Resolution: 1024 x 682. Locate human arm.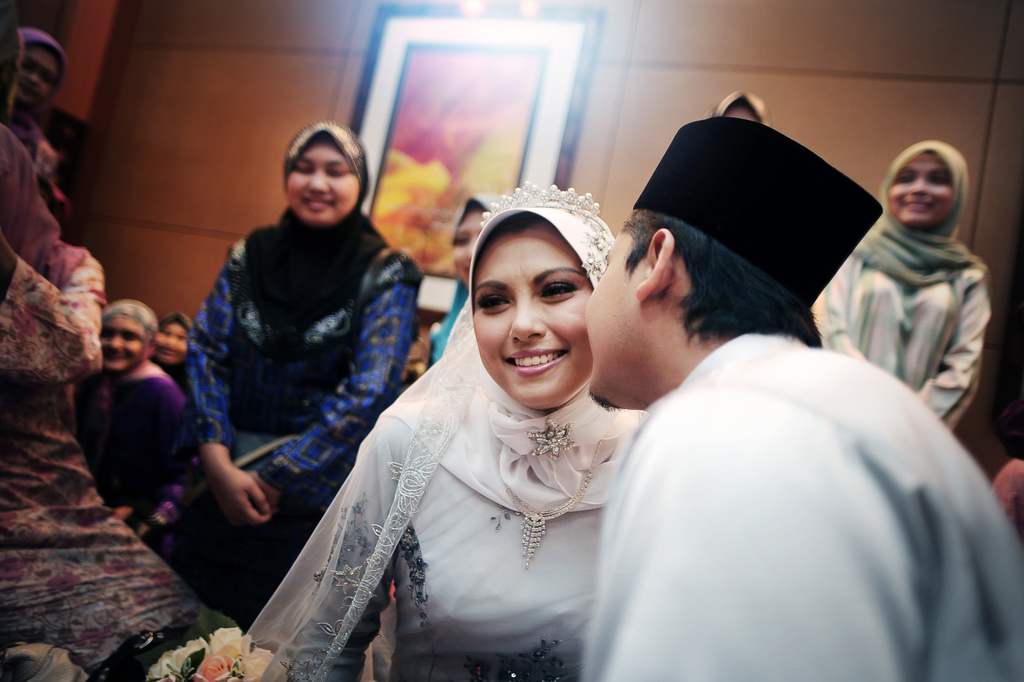
bbox(925, 272, 992, 425).
